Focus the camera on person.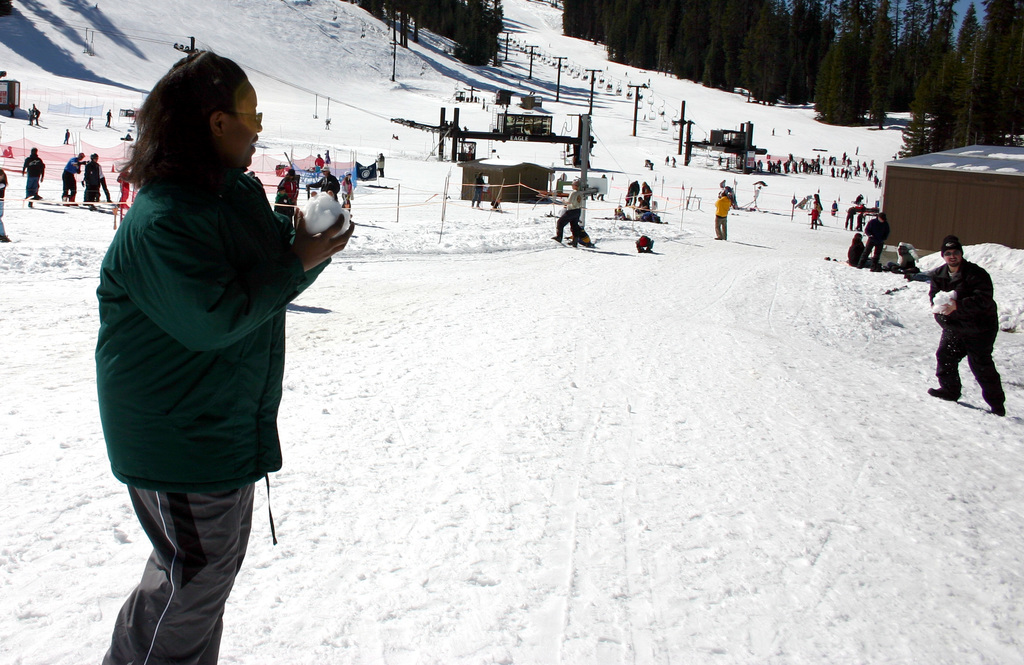
Focus region: <bbox>712, 186, 735, 239</bbox>.
